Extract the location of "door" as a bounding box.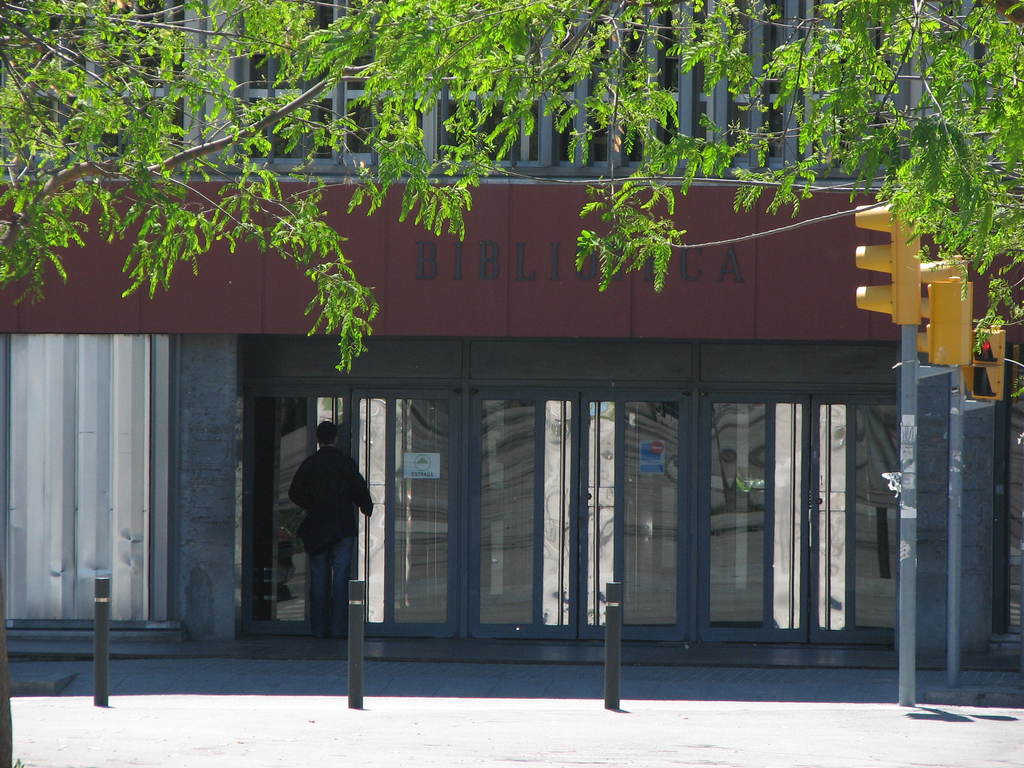
[250, 392, 460, 636].
